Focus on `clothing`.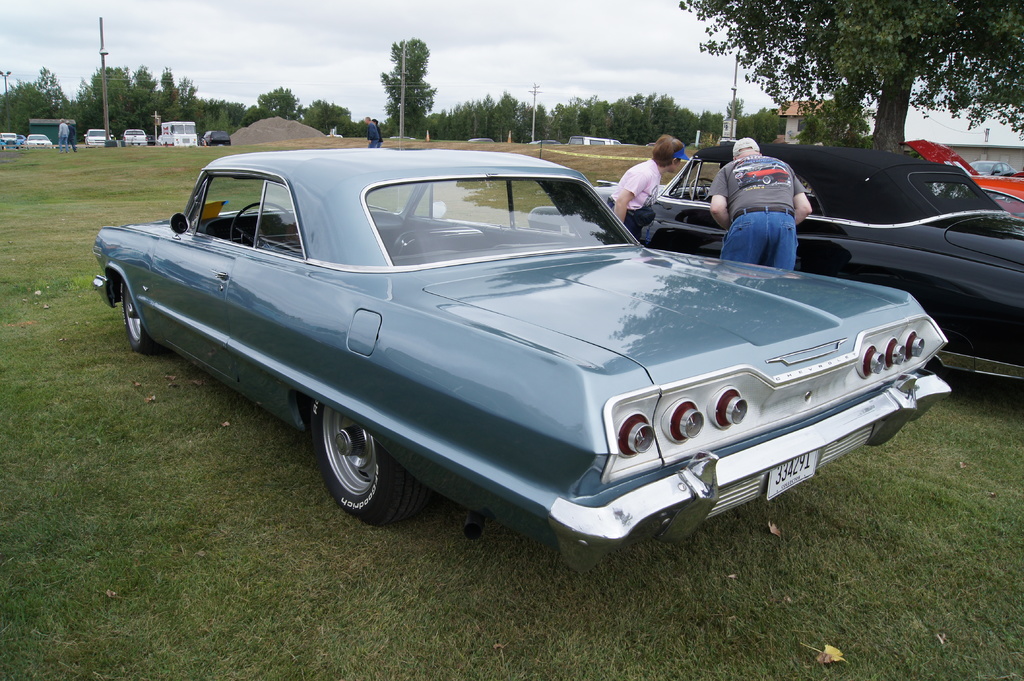
Focused at {"left": 718, "top": 141, "right": 828, "bottom": 270}.
